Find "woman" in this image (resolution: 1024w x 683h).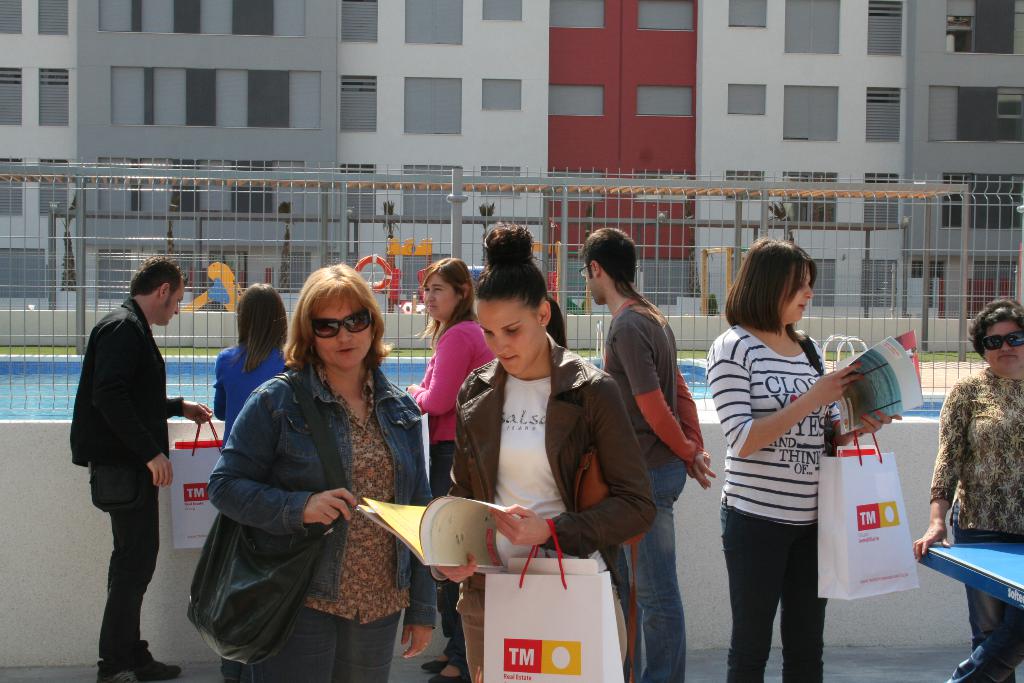
<region>913, 297, 1023, 682</region>.
